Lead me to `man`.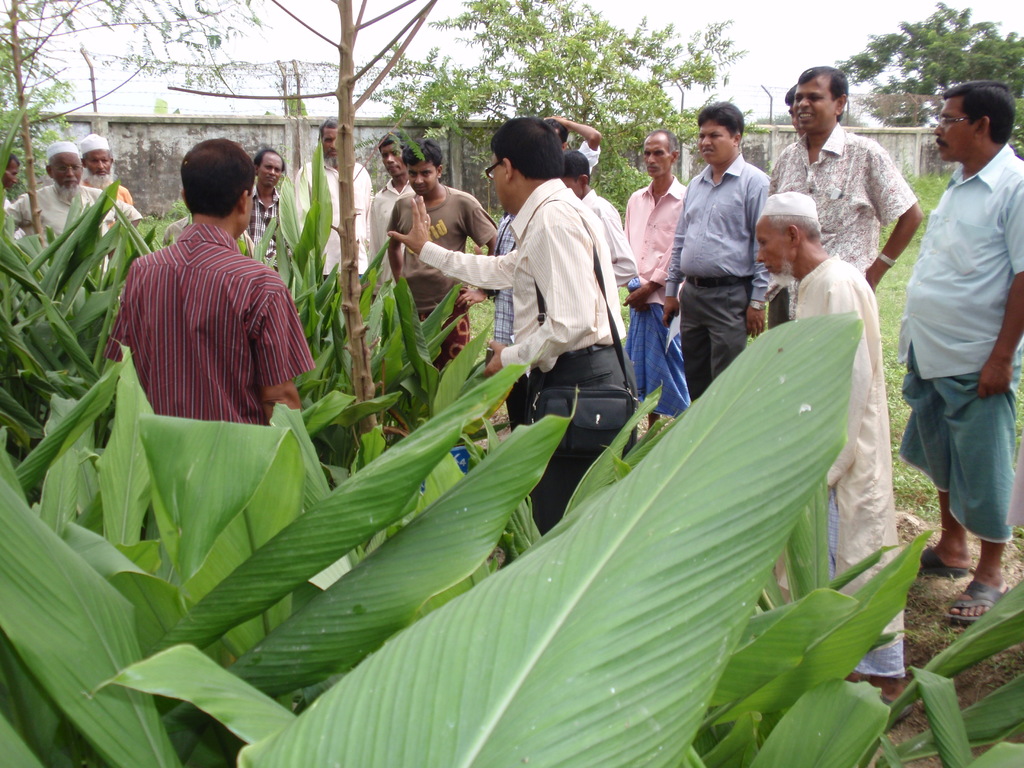
Lead to rect(756, 192, 903, 719).
